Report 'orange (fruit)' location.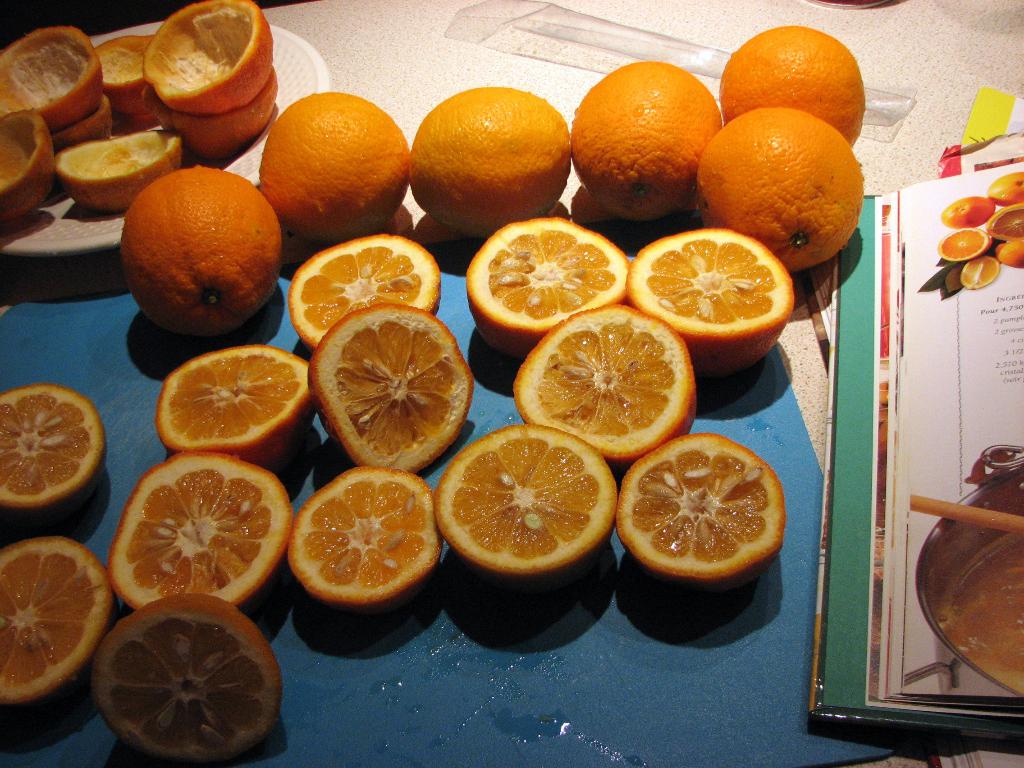
Report: bbox=[573, 60, 724, 216].
